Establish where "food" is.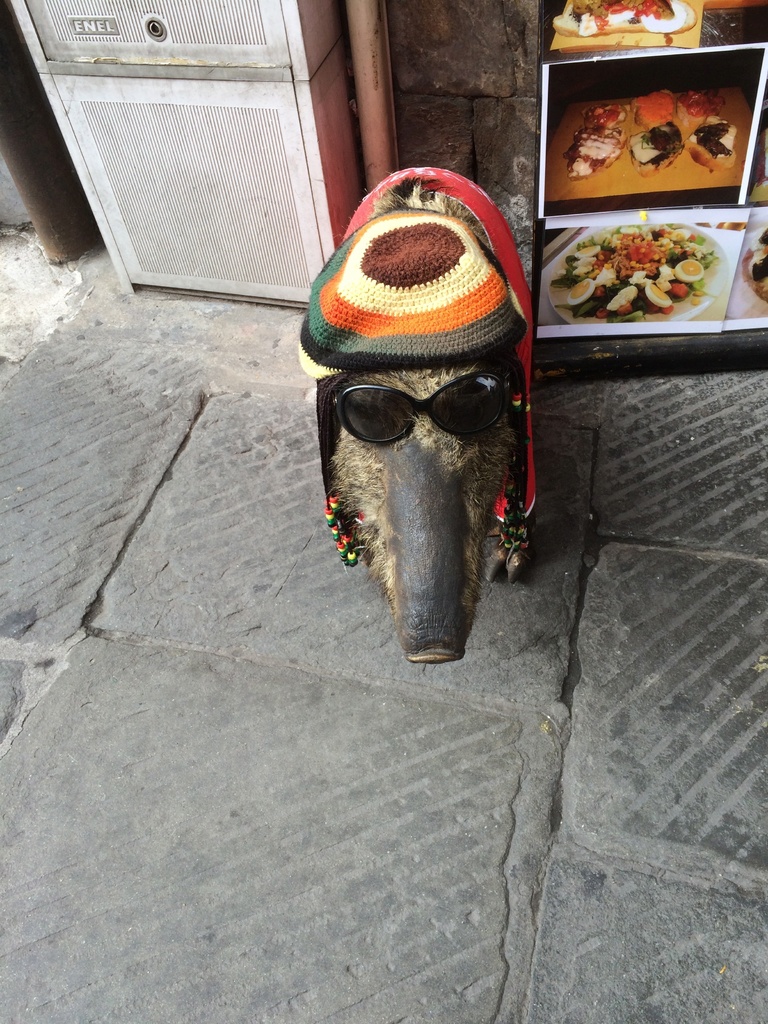
Established at x1=686 y1=91 x2=719 y2=119.
